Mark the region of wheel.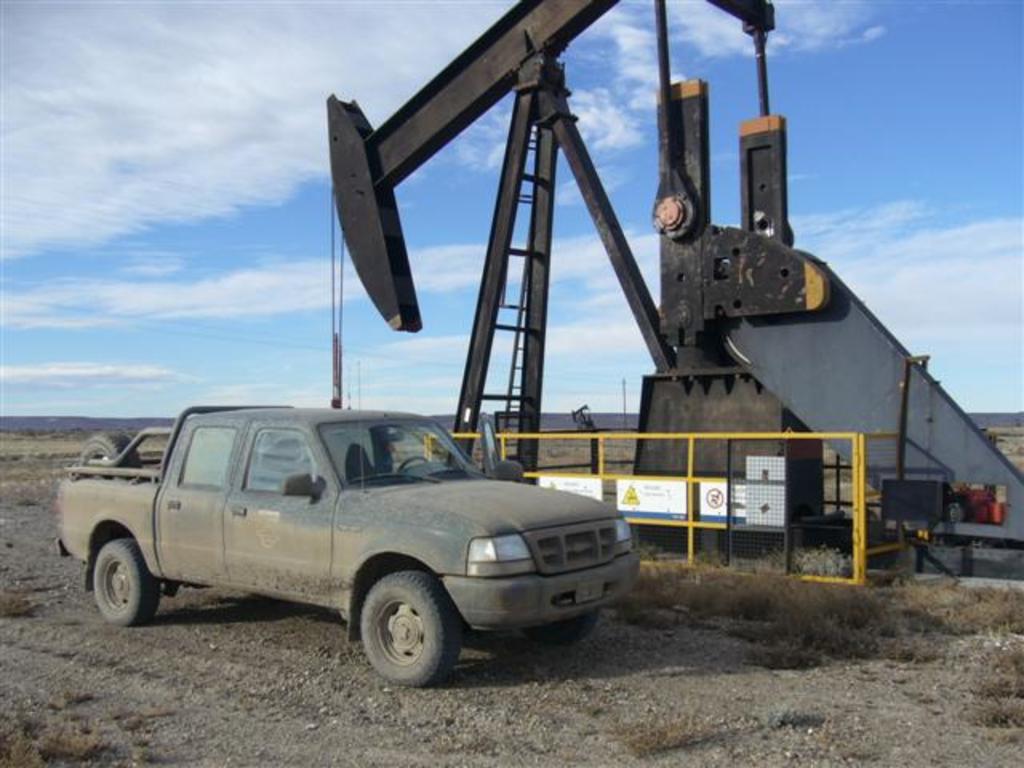
Region: (402, 454, 430, 475).
